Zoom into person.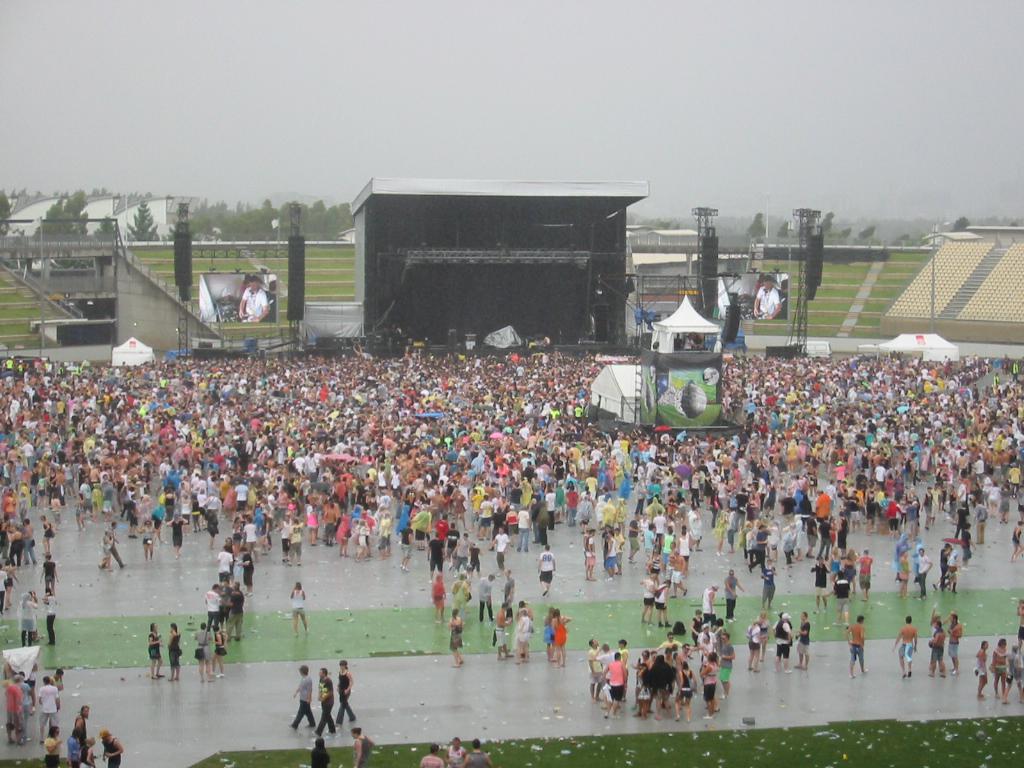
Zoom target: [146, 614, 163, 680].
